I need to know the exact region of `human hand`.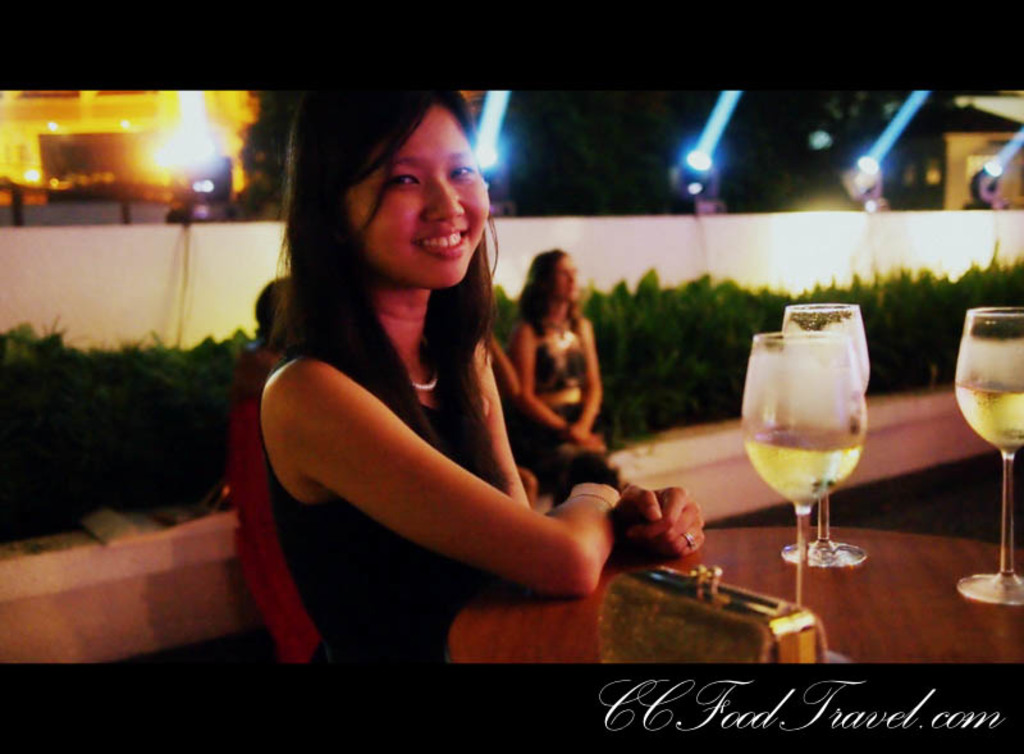
Region: [613,489,712,565].
